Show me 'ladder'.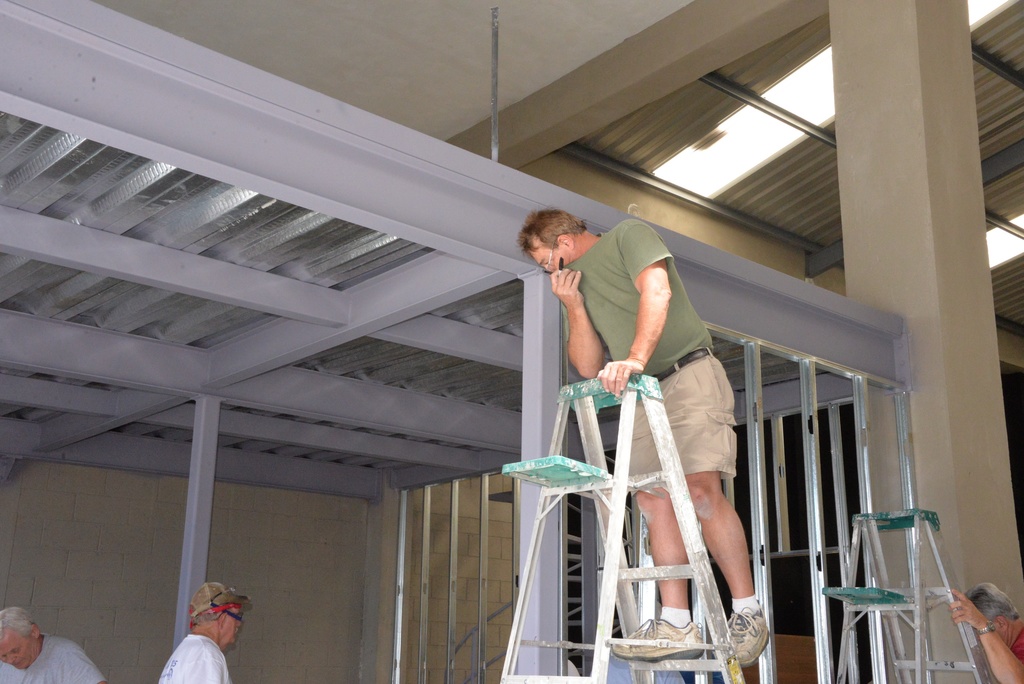
'ladder' is here: bbox=(497, 375, 748, 683).
